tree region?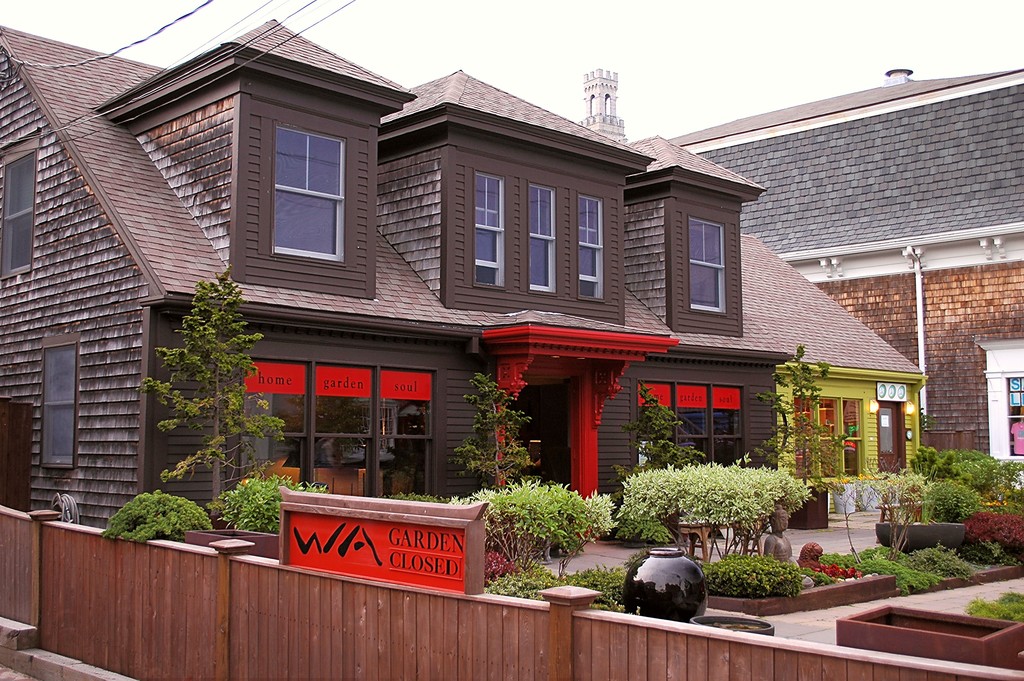
box=[752, 339, 854, 493]
